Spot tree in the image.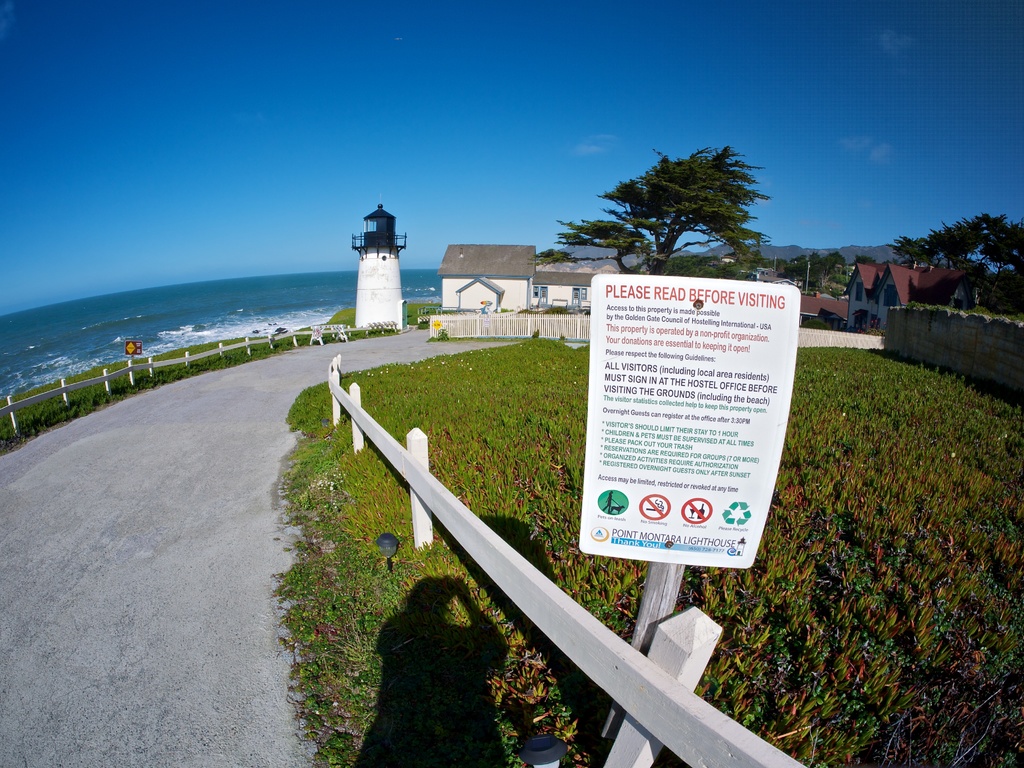
tree found at box=[887, 227, 925, 292].
